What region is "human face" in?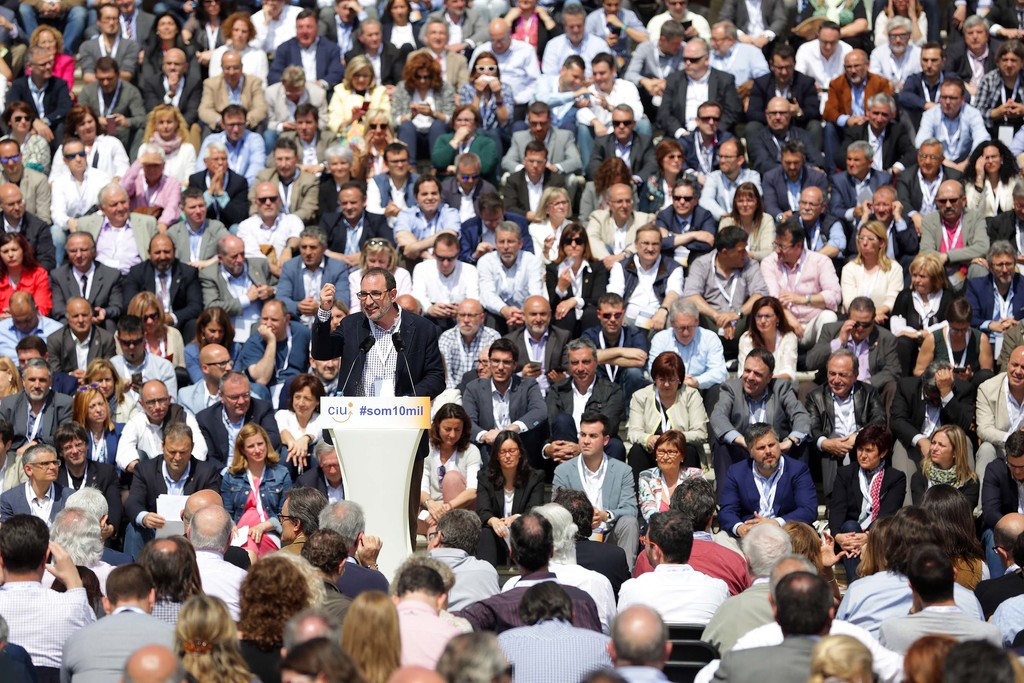
[x1=848, y1=150, x2=868, y2=174].
